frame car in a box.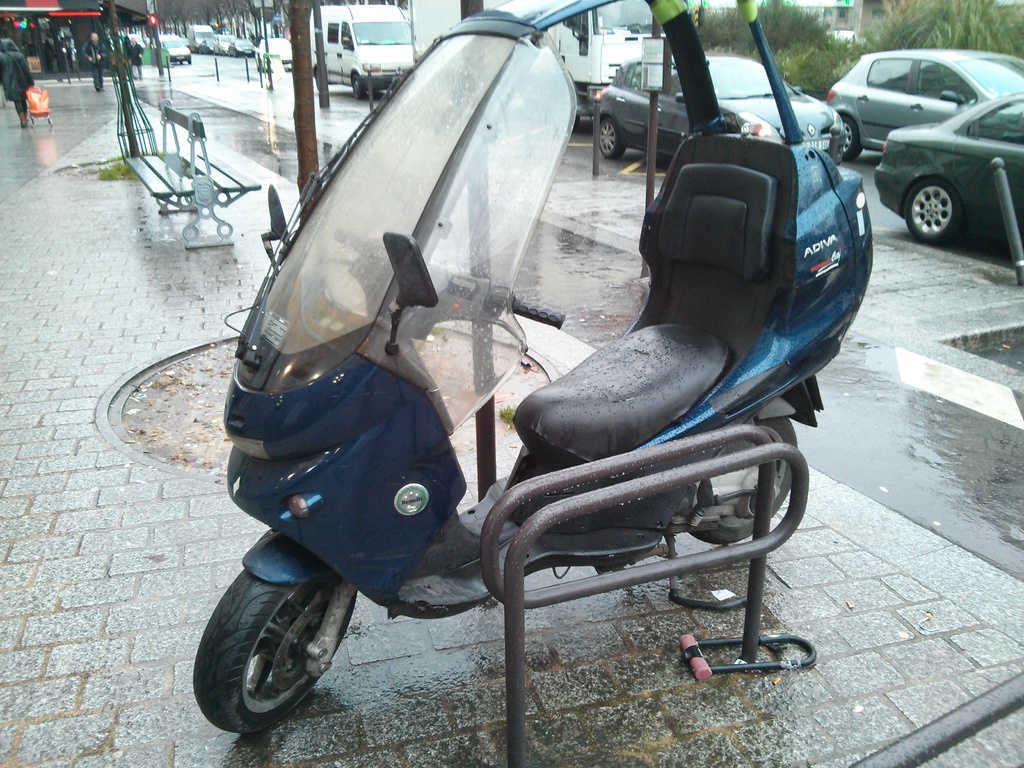
(x1=596, y1=49, x2=845, y2=161).
